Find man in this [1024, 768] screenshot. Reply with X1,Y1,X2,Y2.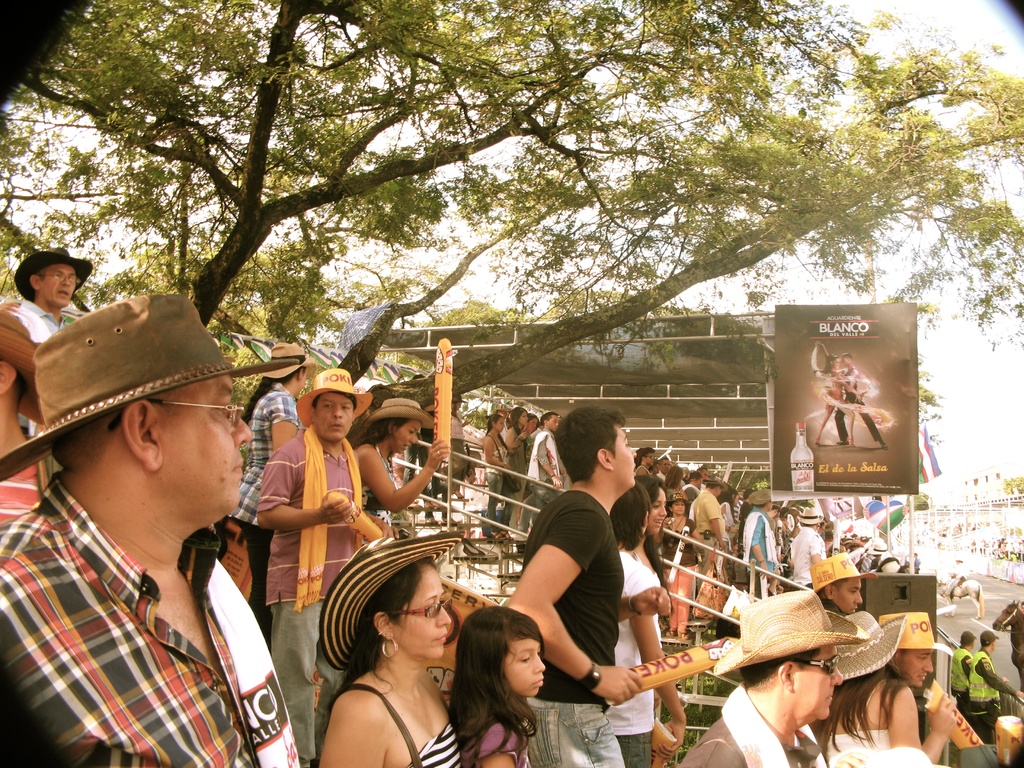
991,600,1023,677.
